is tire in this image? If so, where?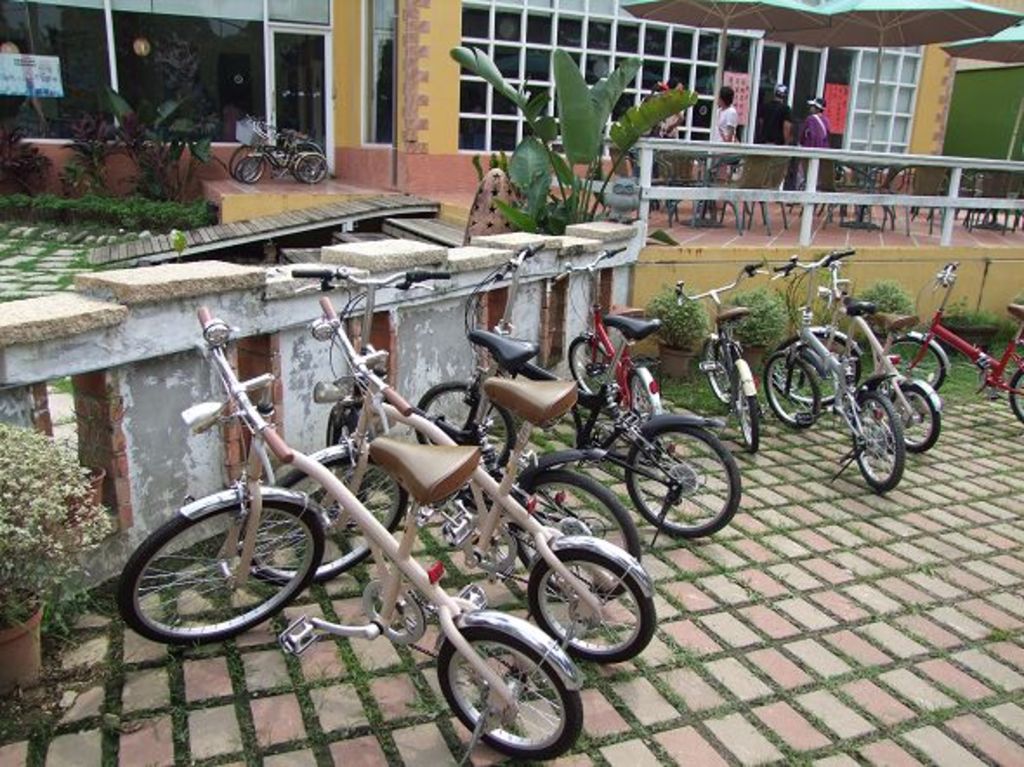
Yes, at region(505, 469, 644, 600).
